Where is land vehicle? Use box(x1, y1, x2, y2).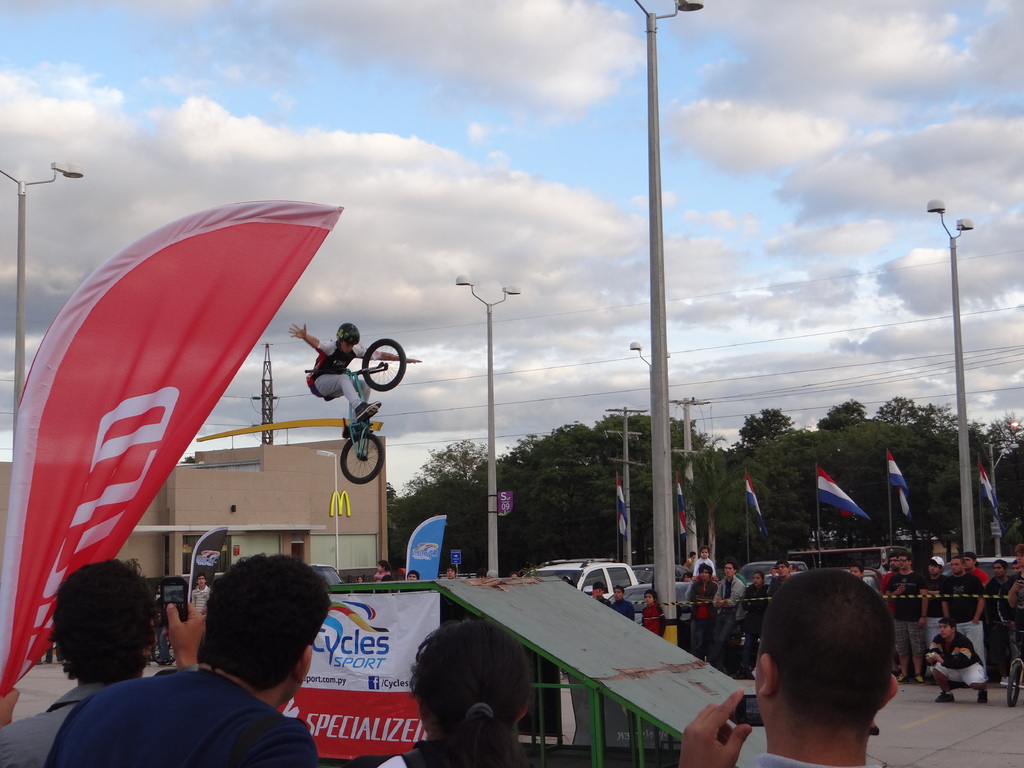
box(739, 564, 806, 584).
